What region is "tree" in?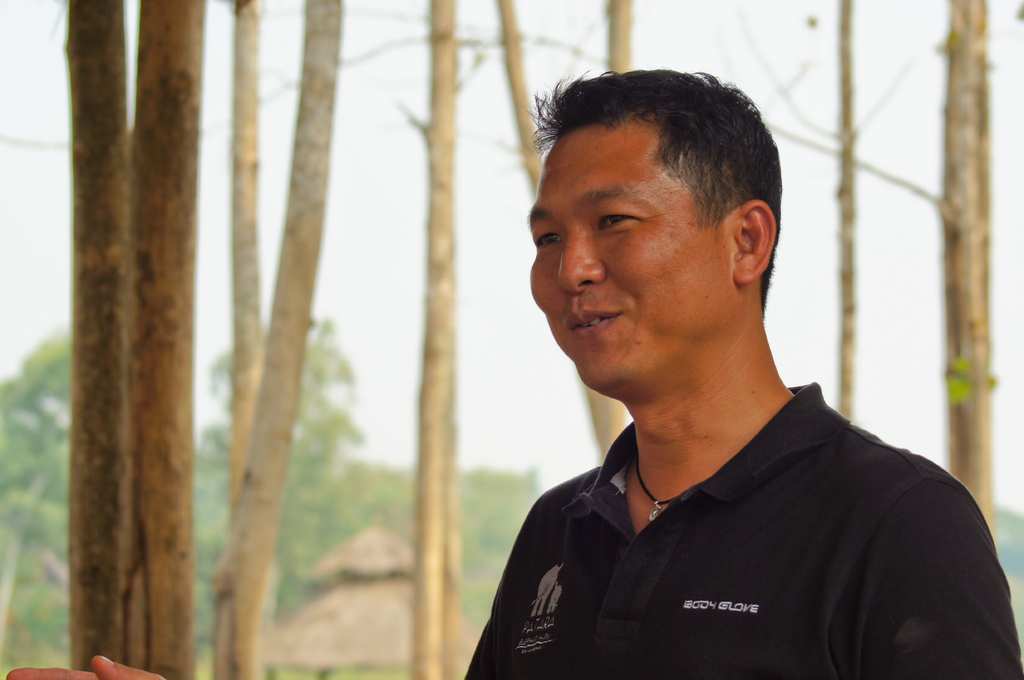
[485,0,636,461].
